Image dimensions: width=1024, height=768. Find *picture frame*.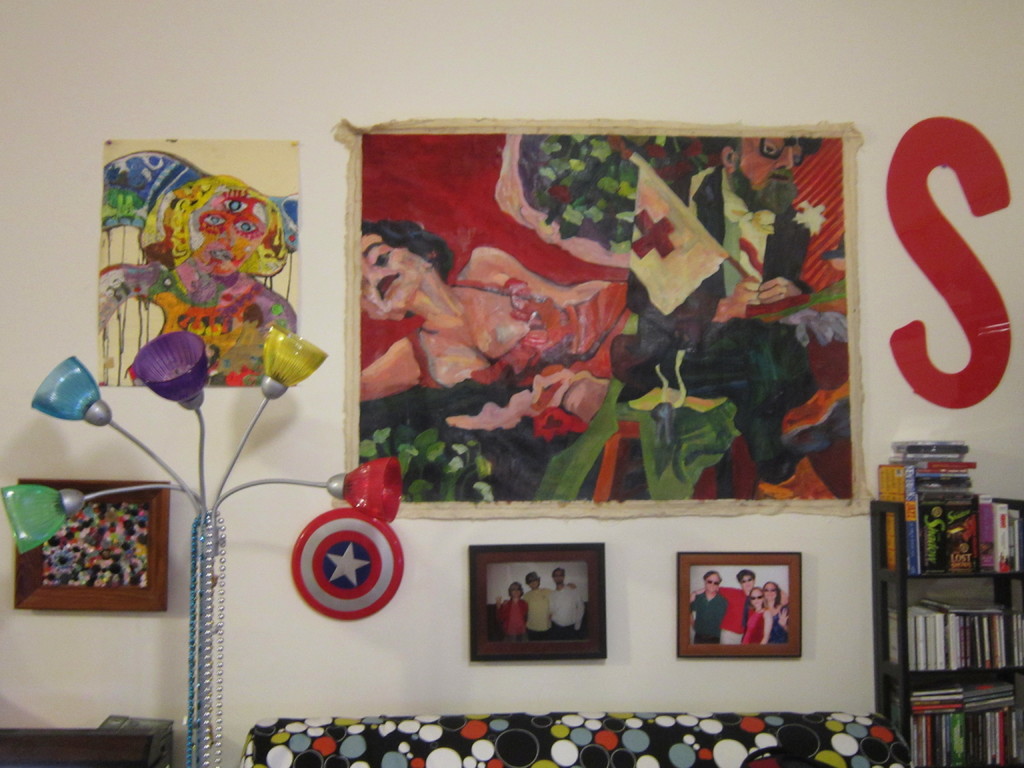
[x1=12, y1=476, x2=168, y2=611].
